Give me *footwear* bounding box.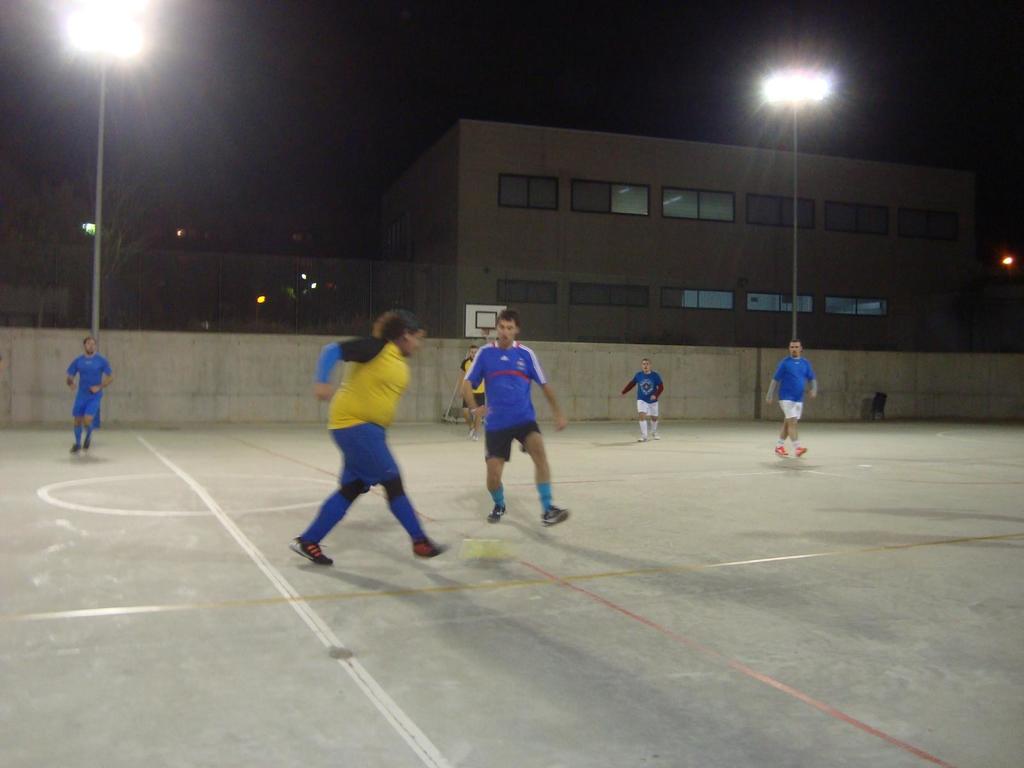
484,502,506,528.
